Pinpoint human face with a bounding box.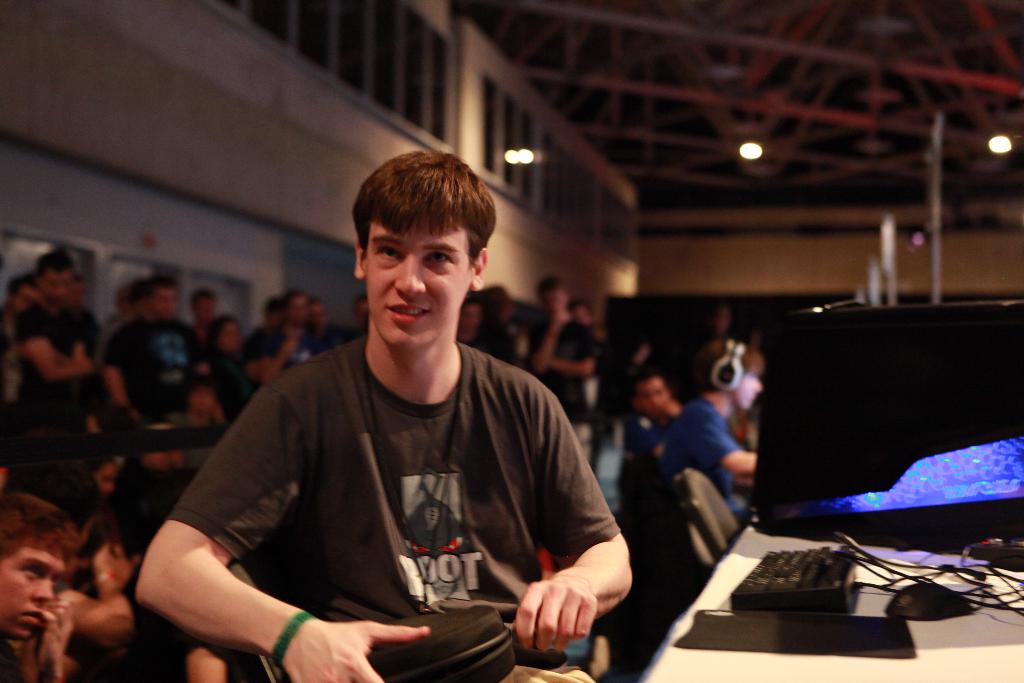
<bbox>93, 459, 116, 495</bbox>.
